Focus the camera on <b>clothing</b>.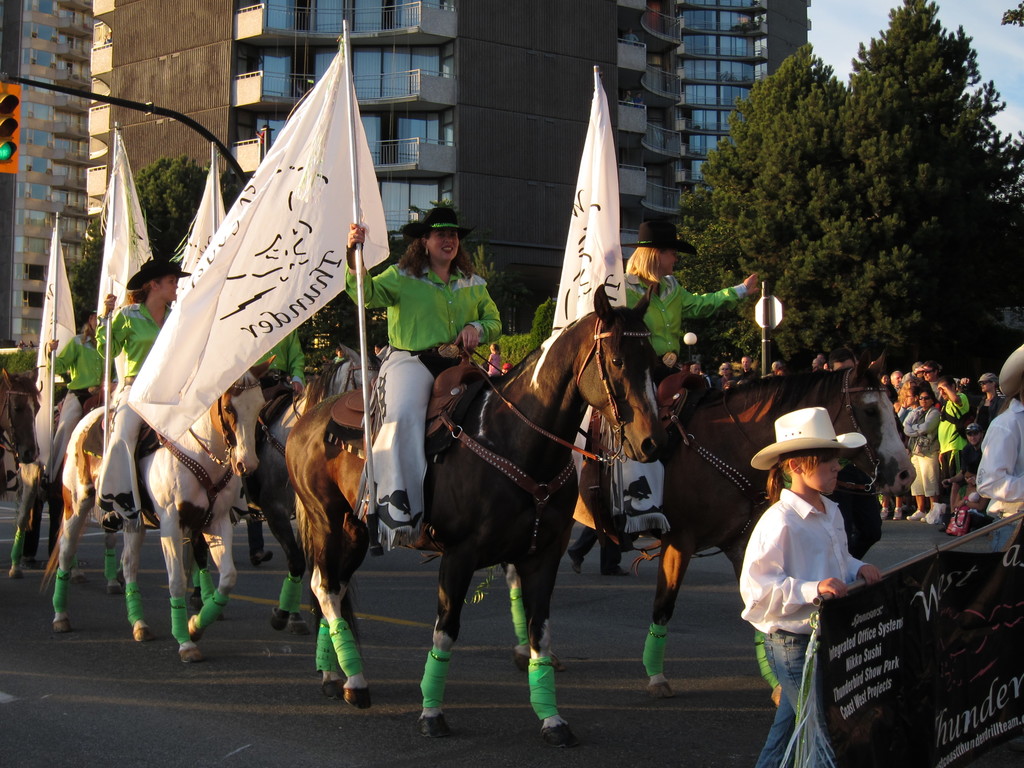
Focus region: BBox(245, 509, 269, 550).
